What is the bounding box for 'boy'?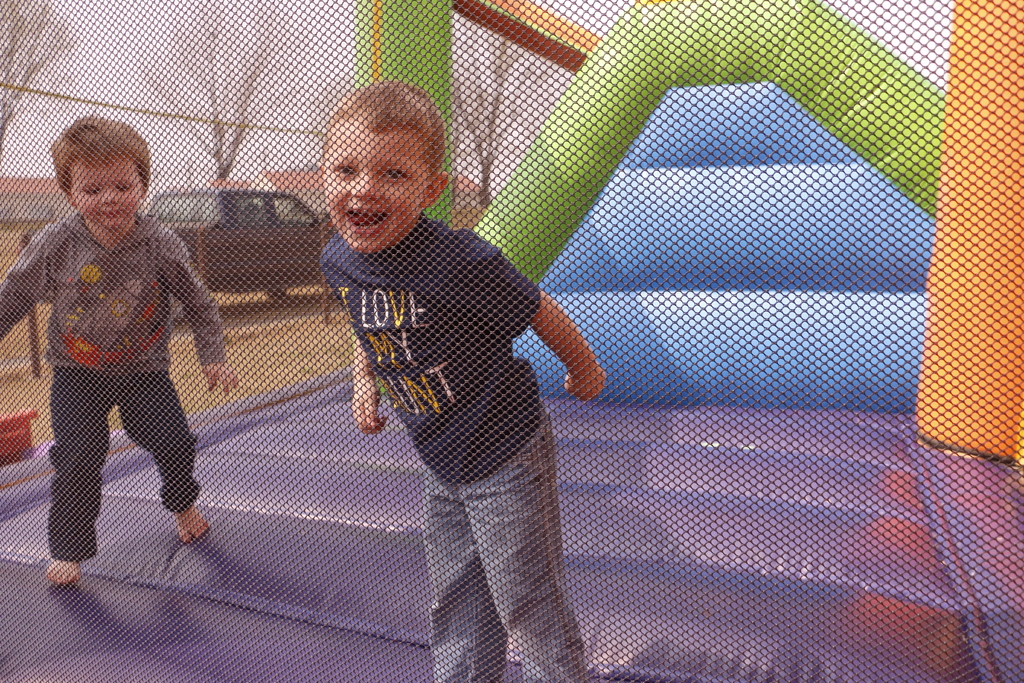
bbox=(309, 82, 605, 680).
